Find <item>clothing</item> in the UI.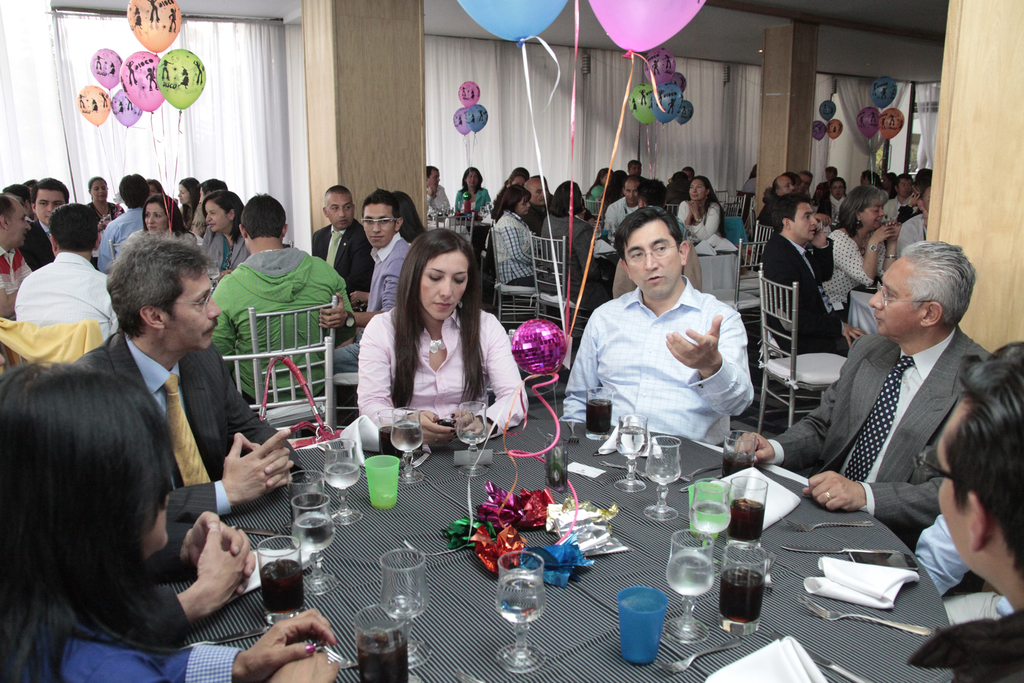
UI element at (left=600, top=194, right=638, bottom=251).
